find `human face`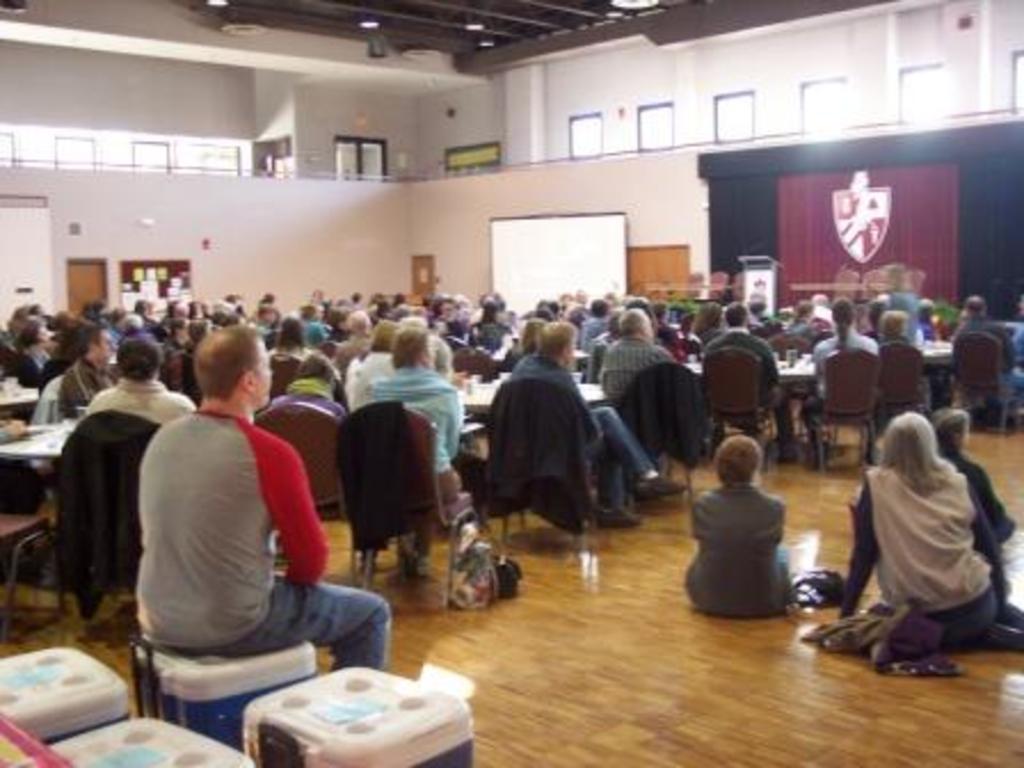
l=101, t=334, r=114, b=366
